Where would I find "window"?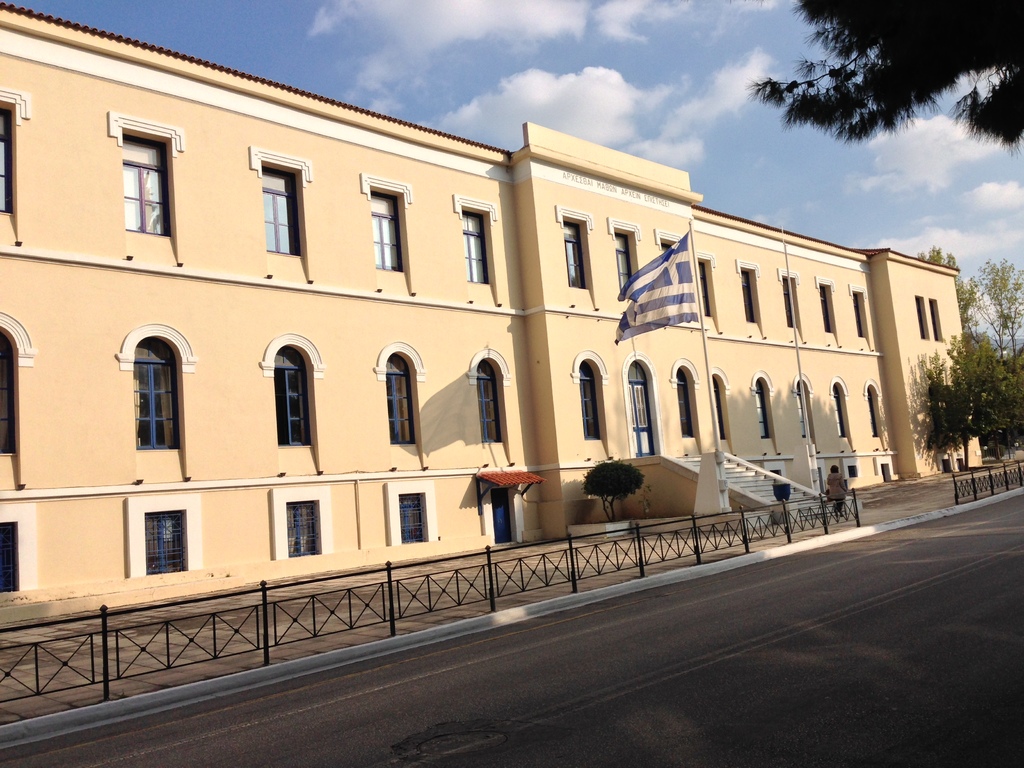
At box(678, 381, 692, 436).
